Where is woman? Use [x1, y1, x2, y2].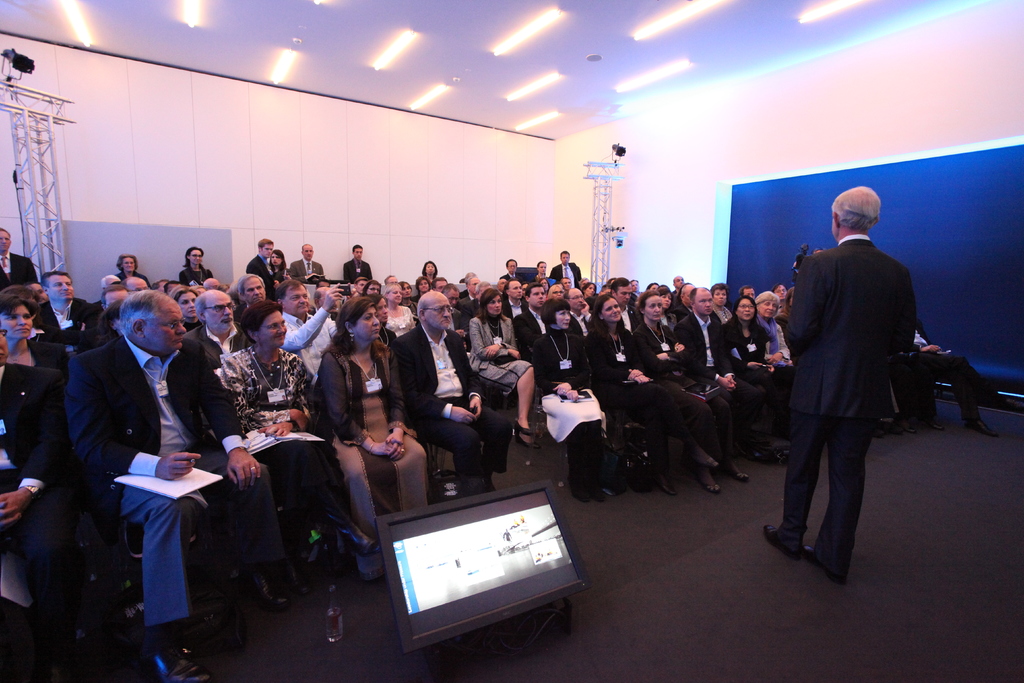
[266, 250, 295, 280].
